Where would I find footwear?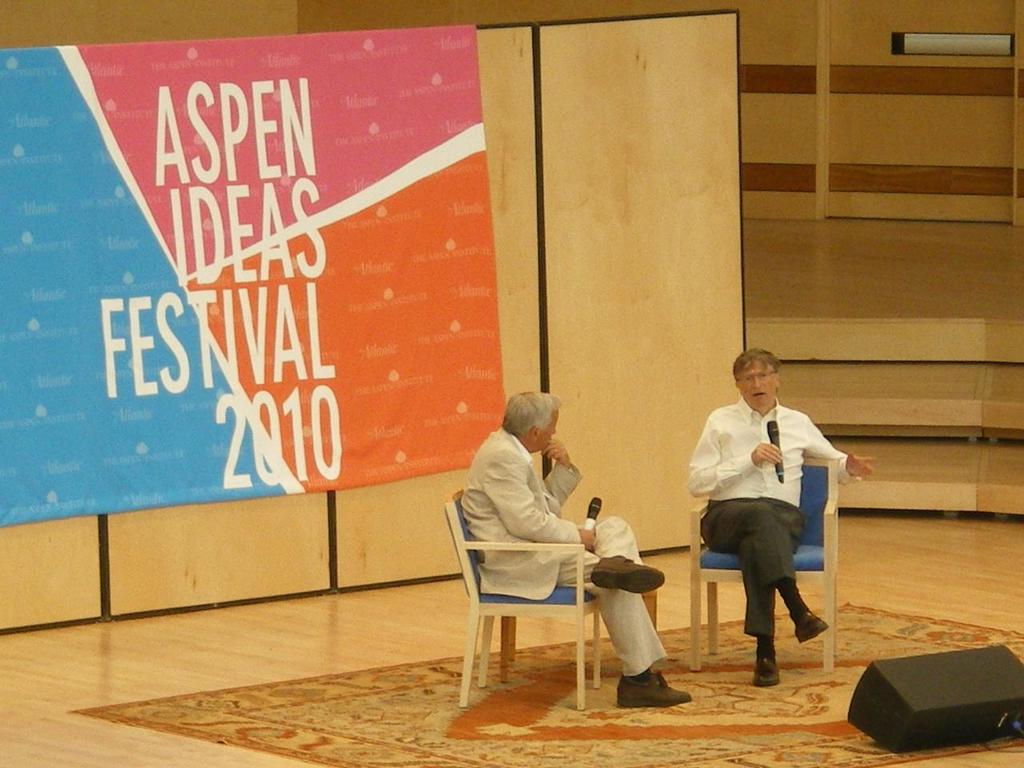
At x1=797 y1=612 x2=826 y2=648.
